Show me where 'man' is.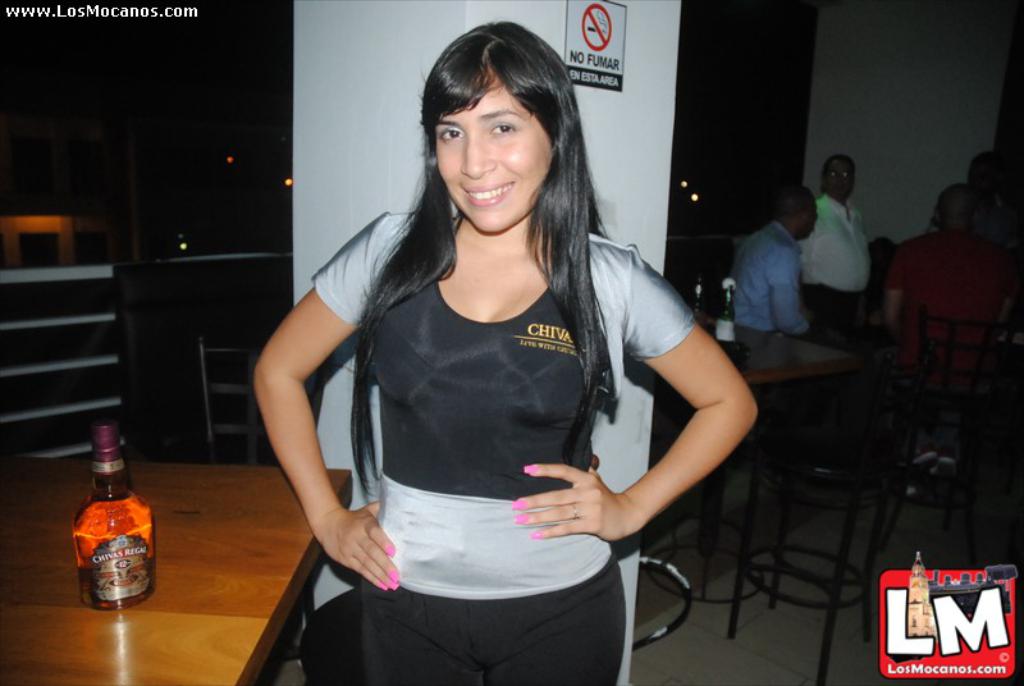
'man' is at bbox=[724, 177, 840, 372].
